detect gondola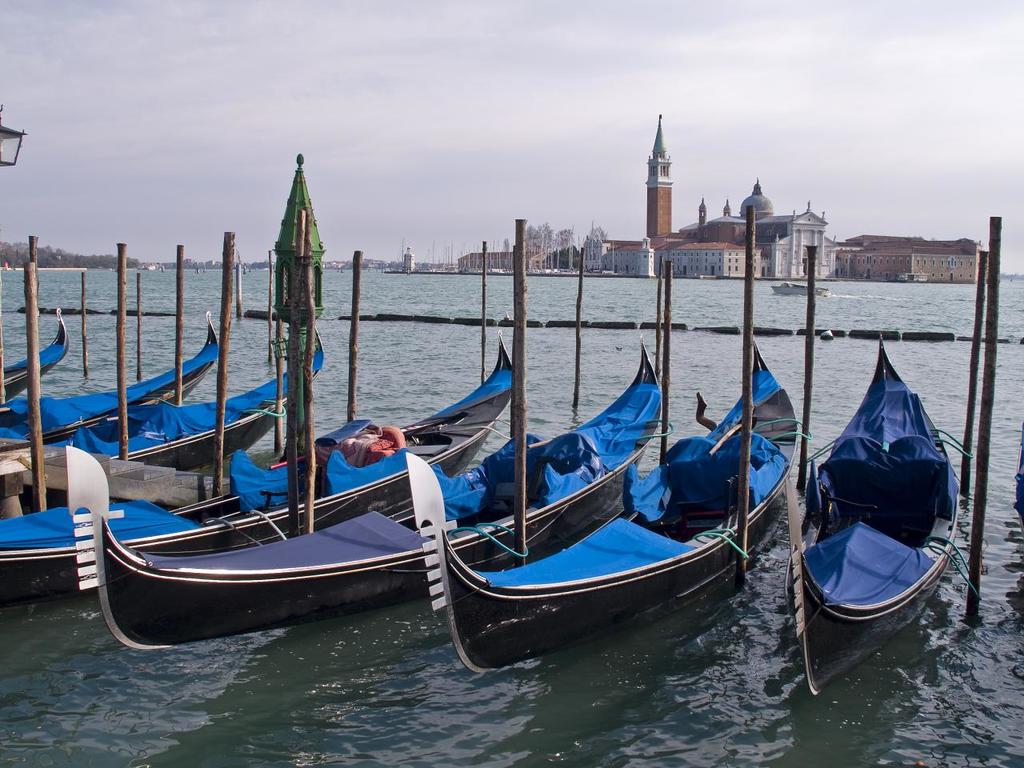
[49,336,638,662]
